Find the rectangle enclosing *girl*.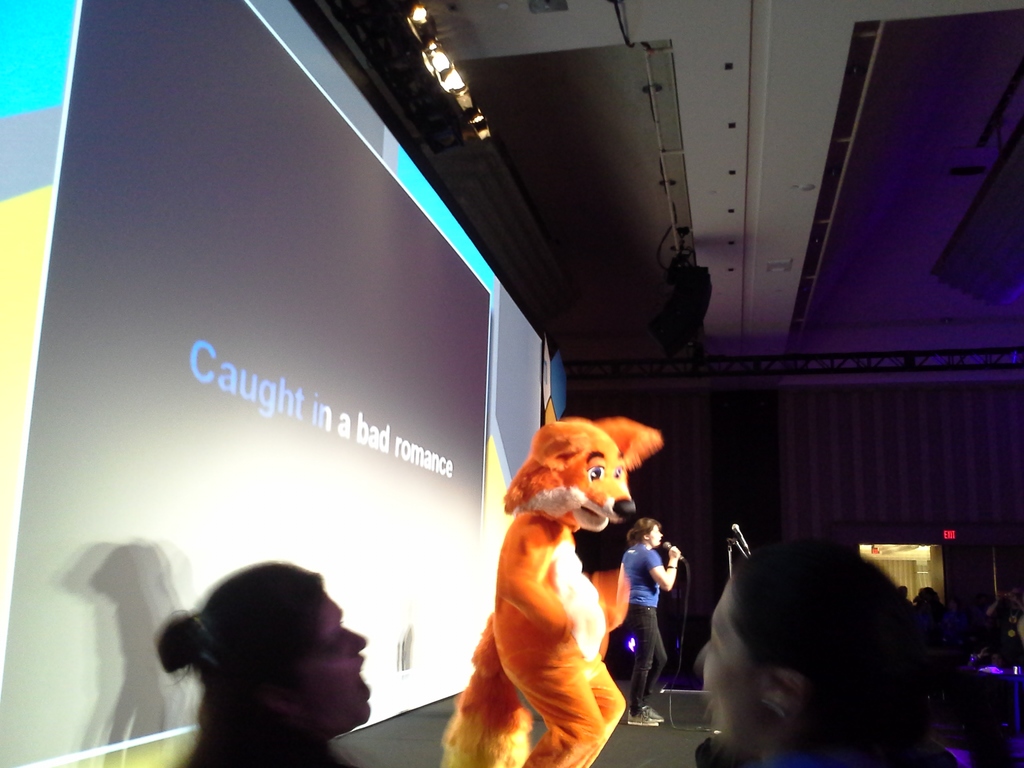
{"x1": 616, "y1": 518, "x2": 679, "y2": 728}.
